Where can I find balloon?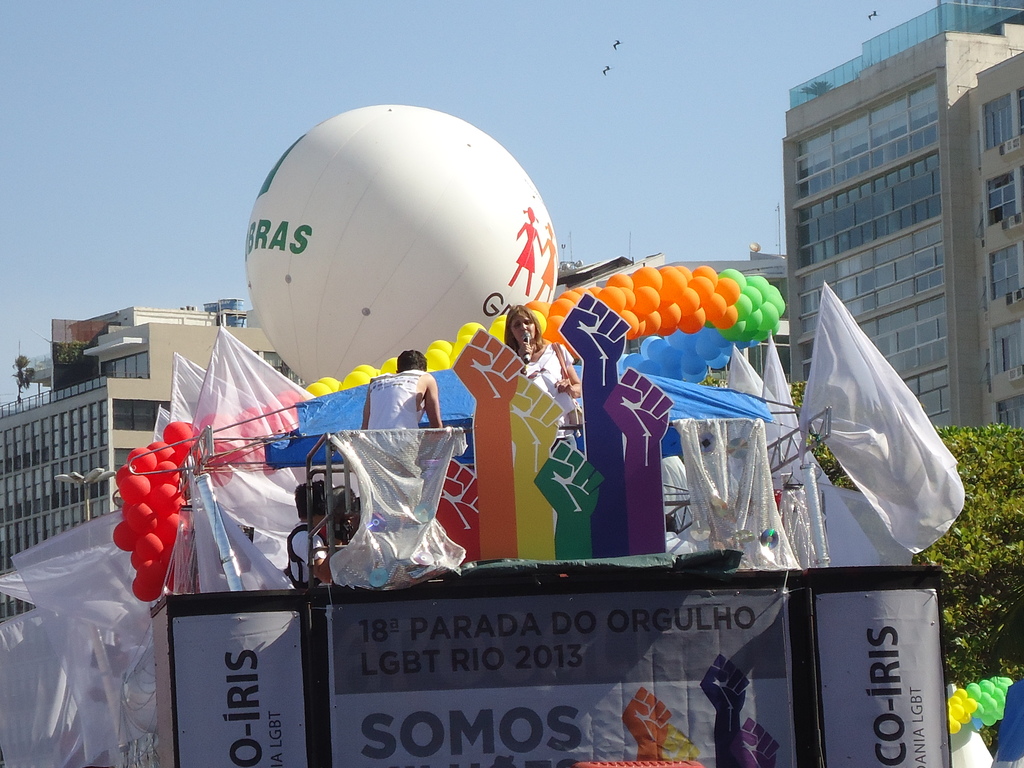
You can find it at Rect(634, 314, 647, 337).
